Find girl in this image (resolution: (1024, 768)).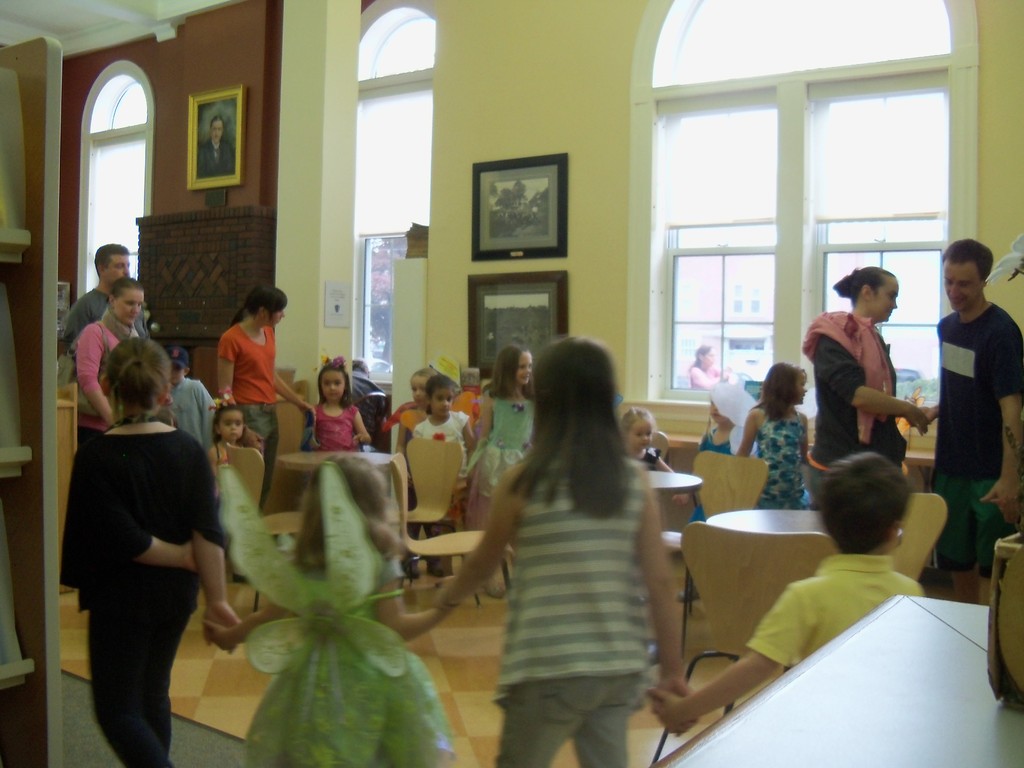
locate(310, 351, 376, 458).
